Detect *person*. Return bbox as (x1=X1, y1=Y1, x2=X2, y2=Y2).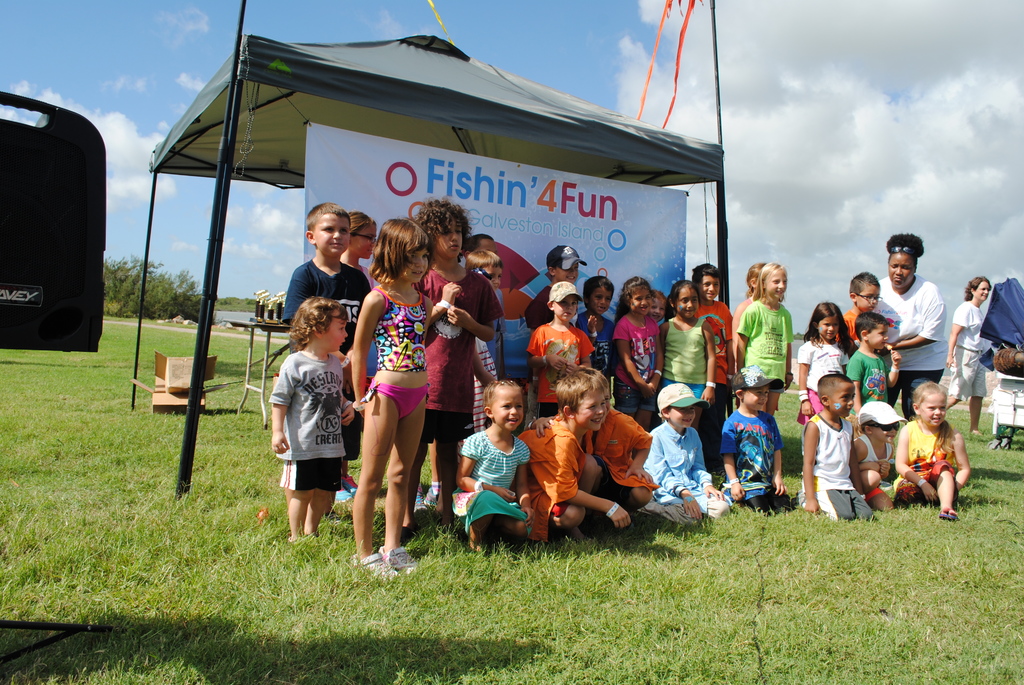
(x1=648, y1=286, x2=664, y2=313).
